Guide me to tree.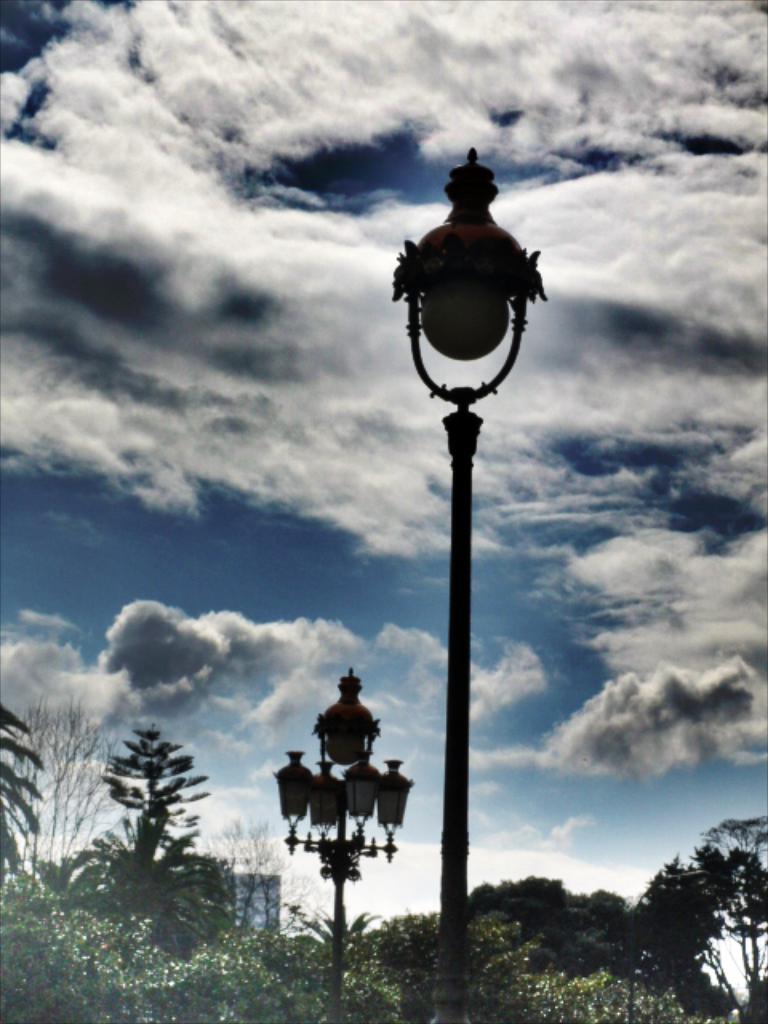
Guidance: 85,725,205,915.
